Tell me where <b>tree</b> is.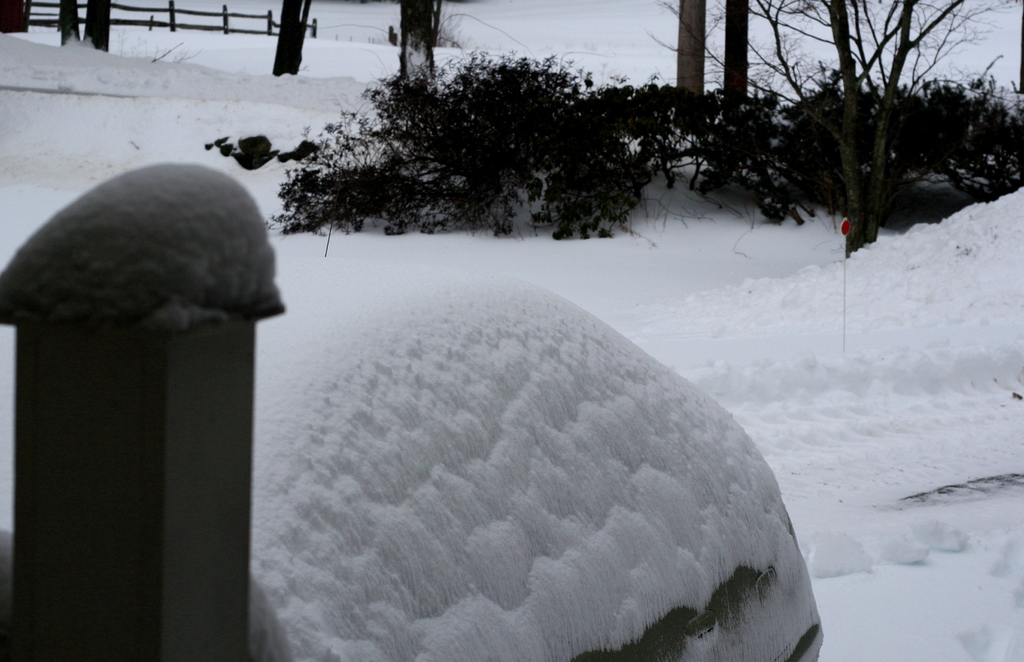
<b>tree</b> is at 0:0:33:35.
